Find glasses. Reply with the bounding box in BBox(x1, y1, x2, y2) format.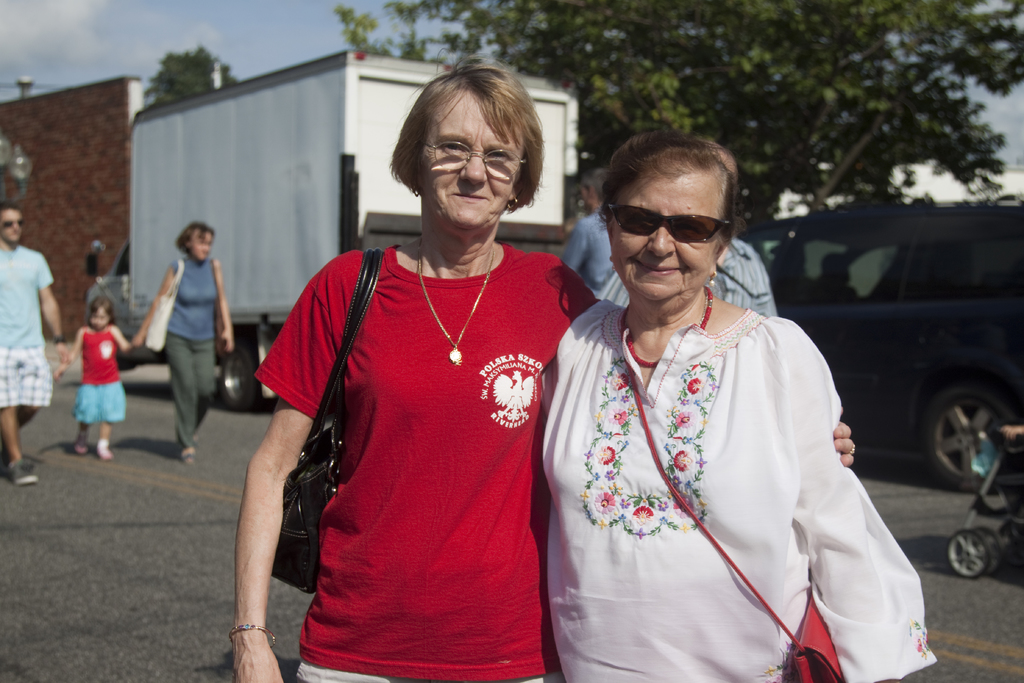
BBox(604, 197, 728, 246).
